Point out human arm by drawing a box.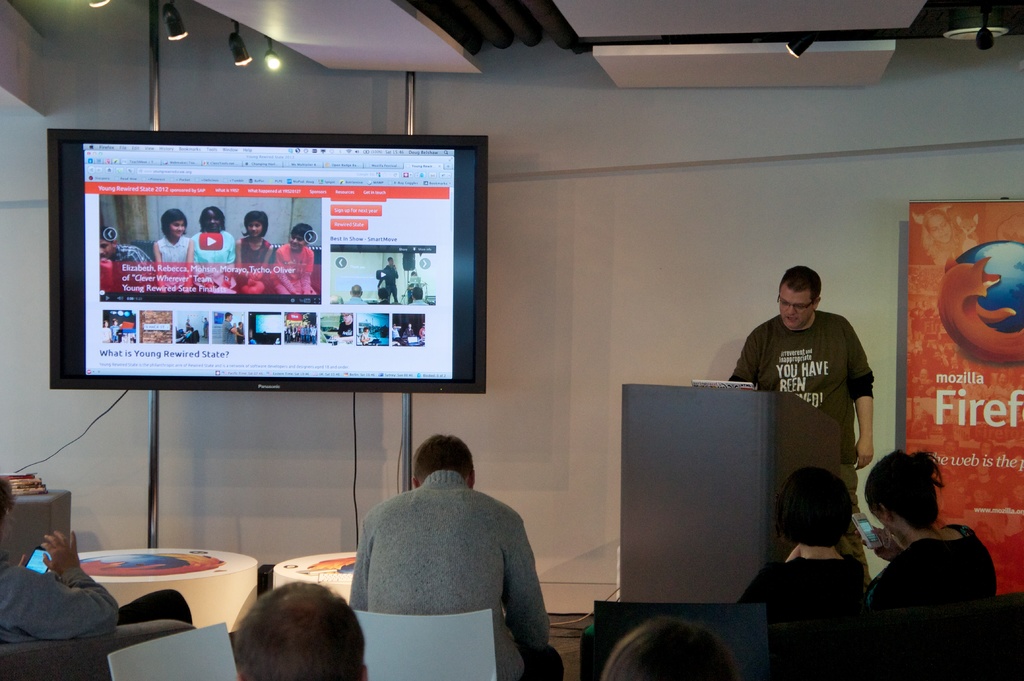
<bbox>730, 335, 756, 387</bbox>.
